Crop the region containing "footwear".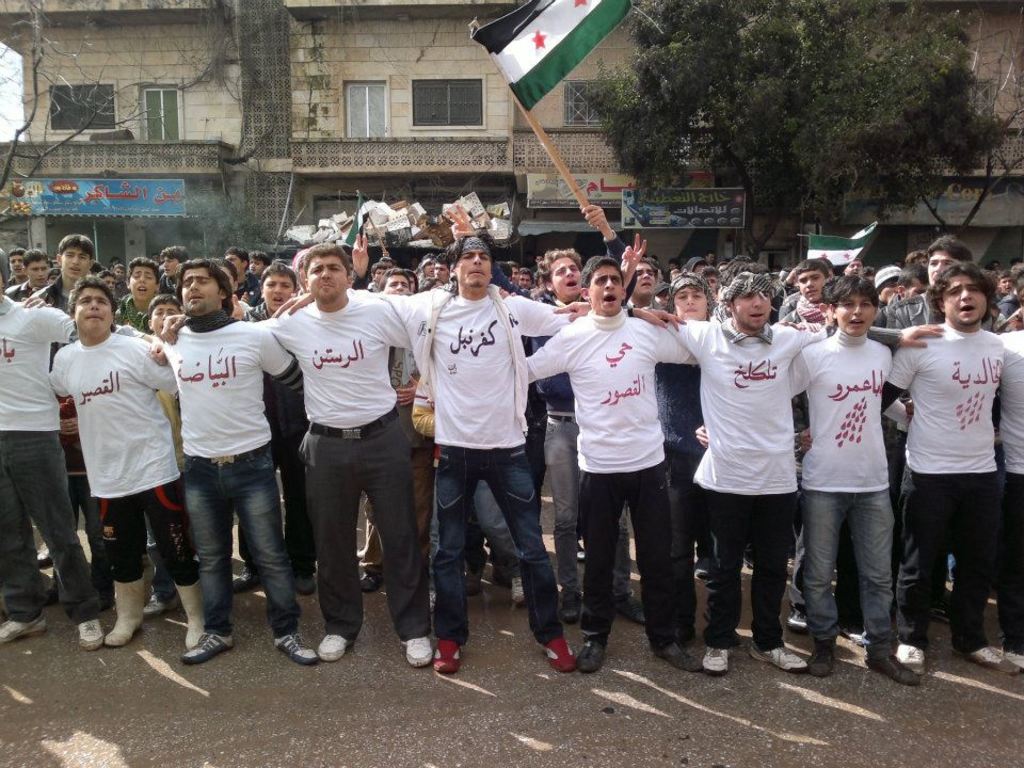
Crop region: 141/596/176/617.
